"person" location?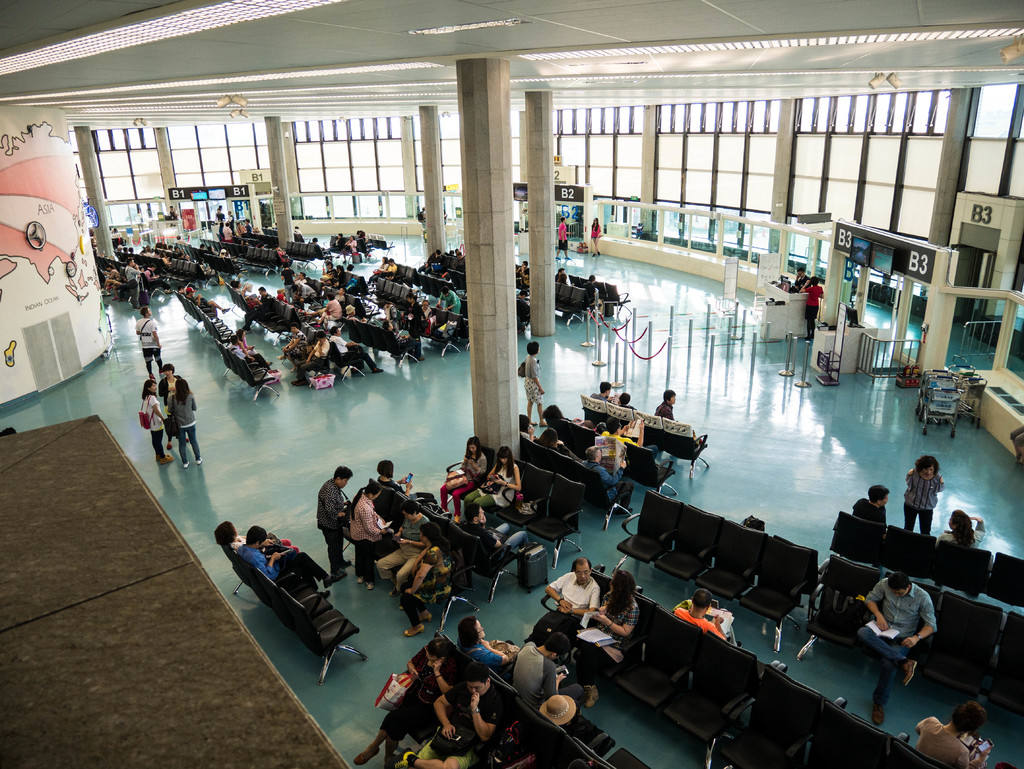
(x1=852, y1=485, x2=892, y2=581)
